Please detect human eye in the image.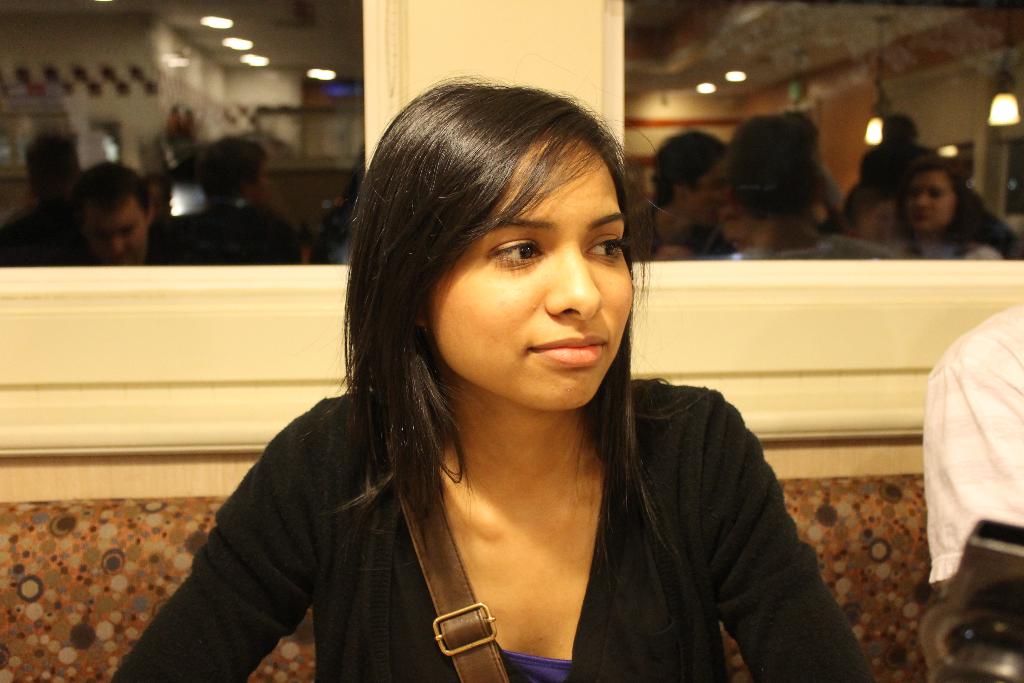
584 229 622 263.
